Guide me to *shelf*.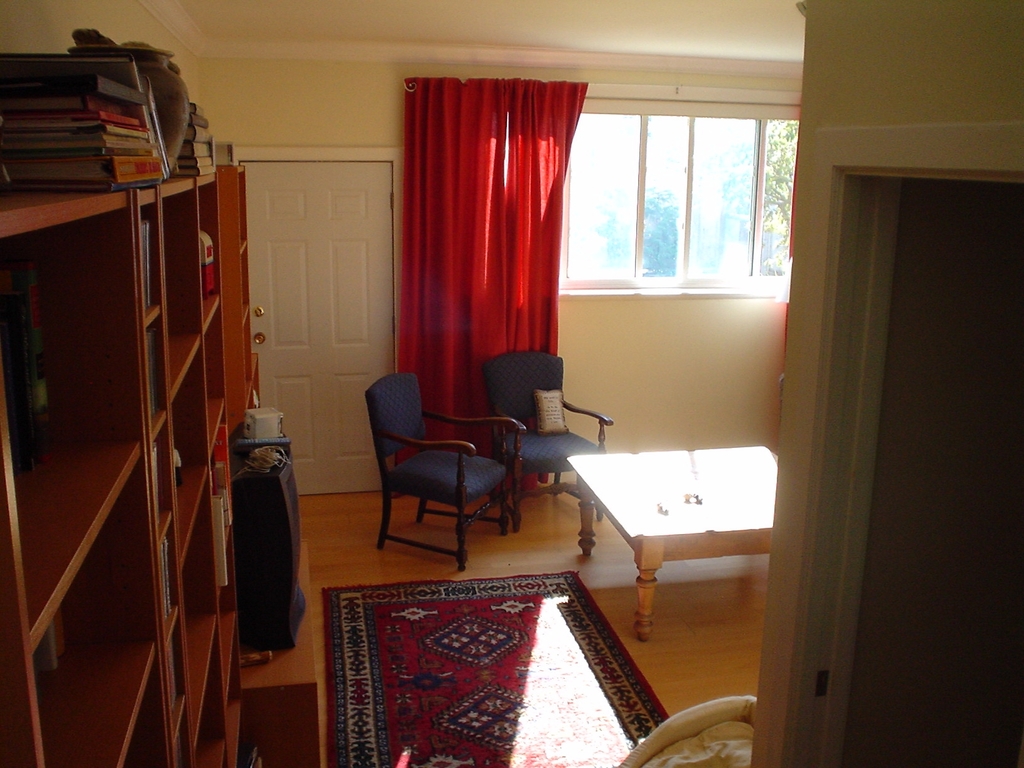
Guidance: 167,617,180,746.
